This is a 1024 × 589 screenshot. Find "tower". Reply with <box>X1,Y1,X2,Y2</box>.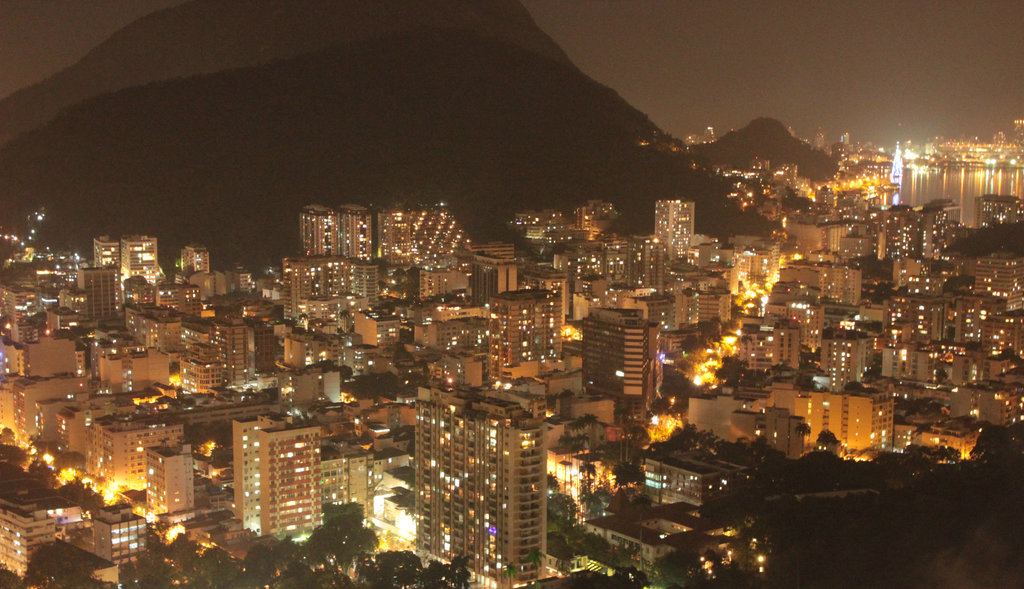
<box>118,236,157,288</box>.
